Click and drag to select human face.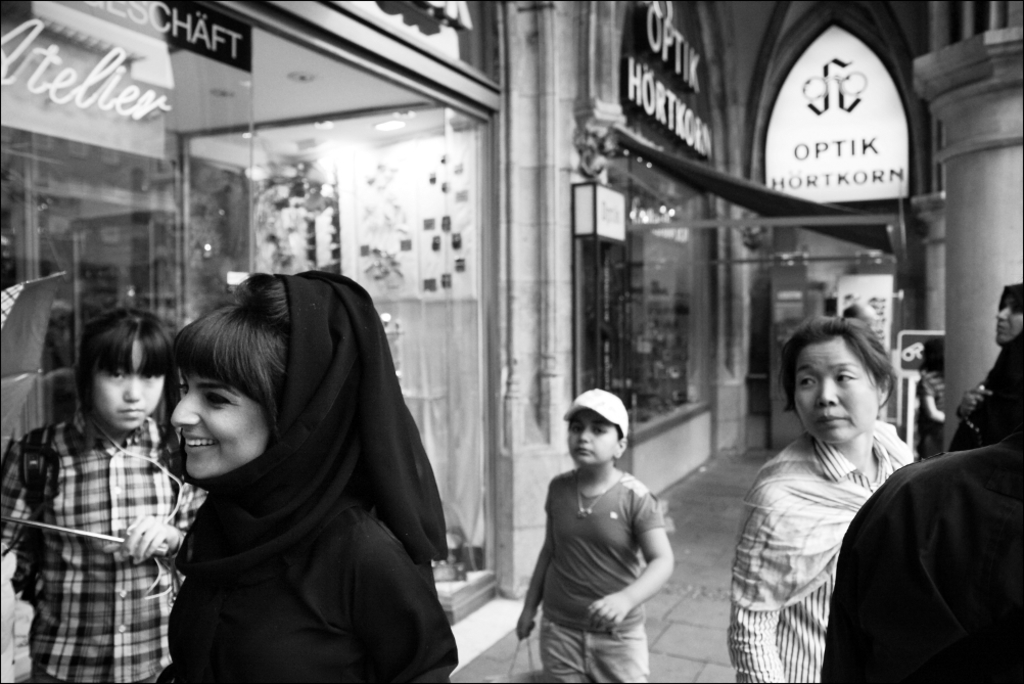
Selection: x1=860 y1=315 x2=879 y2=335.
